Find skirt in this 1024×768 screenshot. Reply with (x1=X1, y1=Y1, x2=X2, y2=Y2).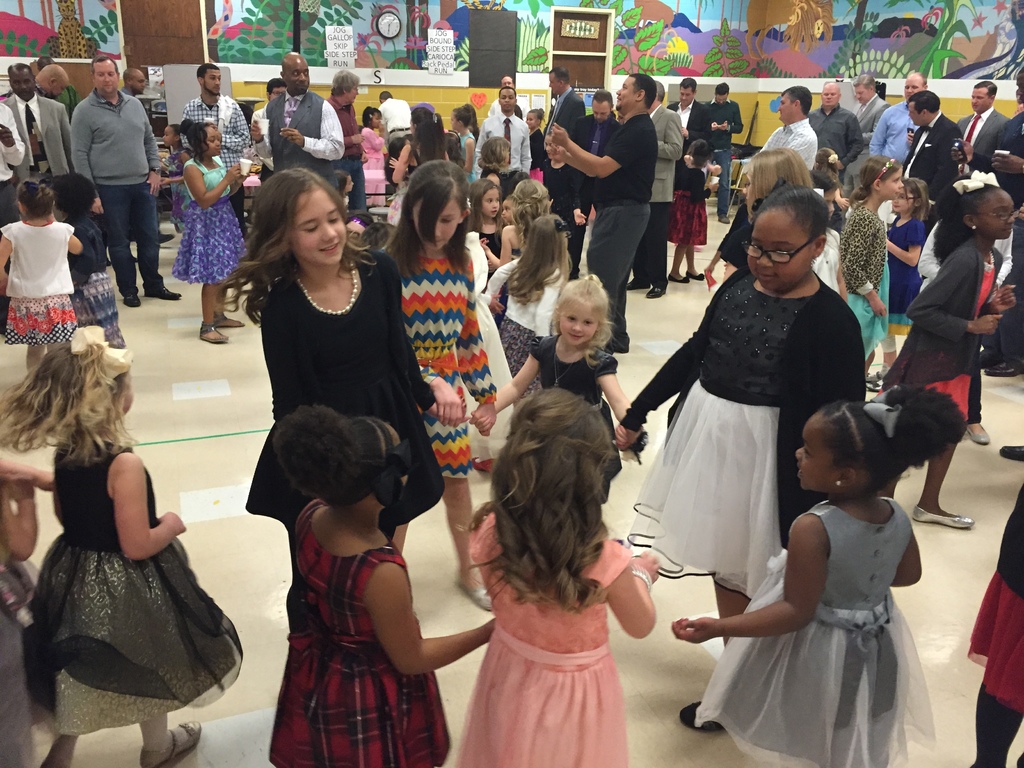
(x1=3, y1=296, x2=77, y2=347).
